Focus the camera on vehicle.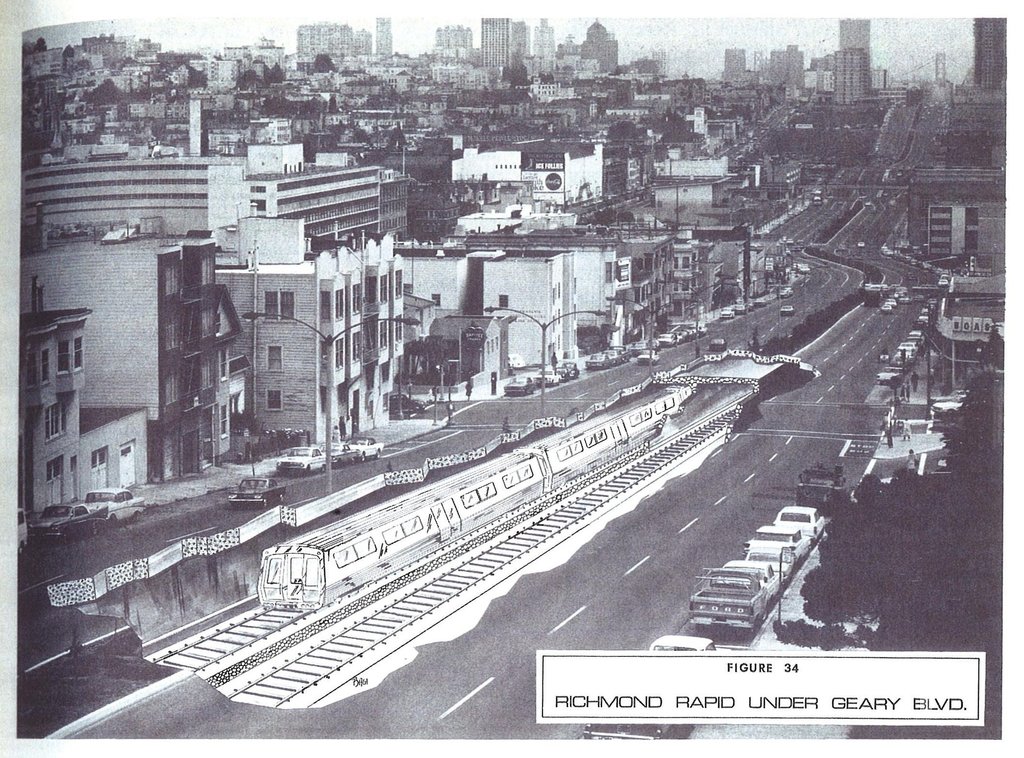
Focus region: BBox(858, 387, 894, 403).
